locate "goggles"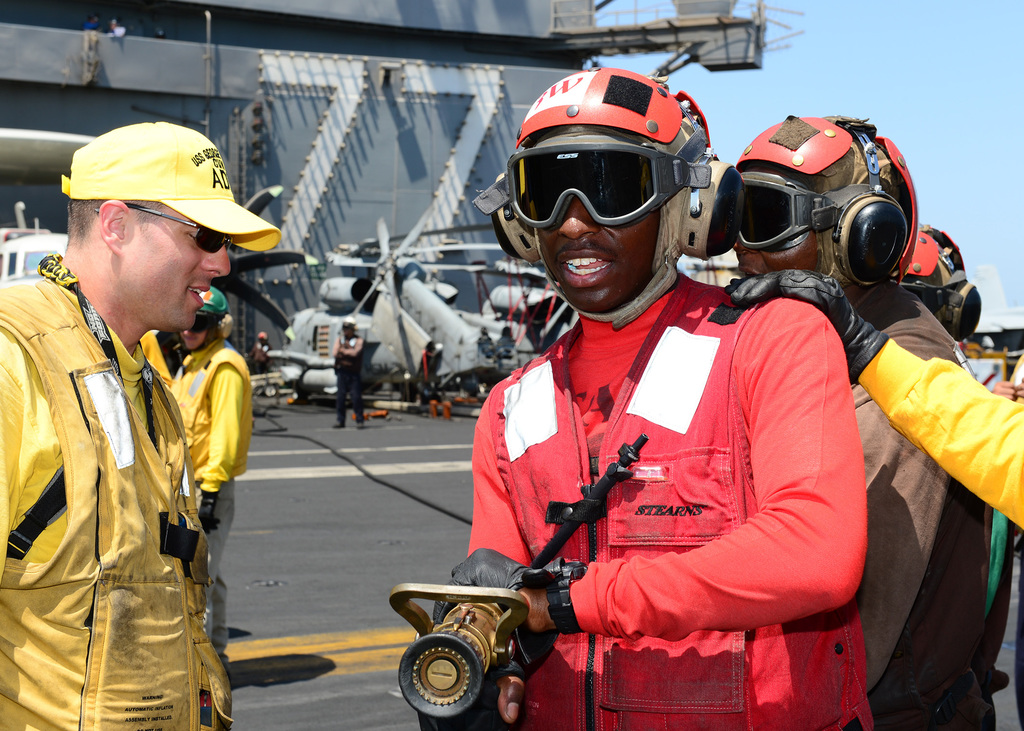
(left=495, top=143, right=692, bottom=243)
